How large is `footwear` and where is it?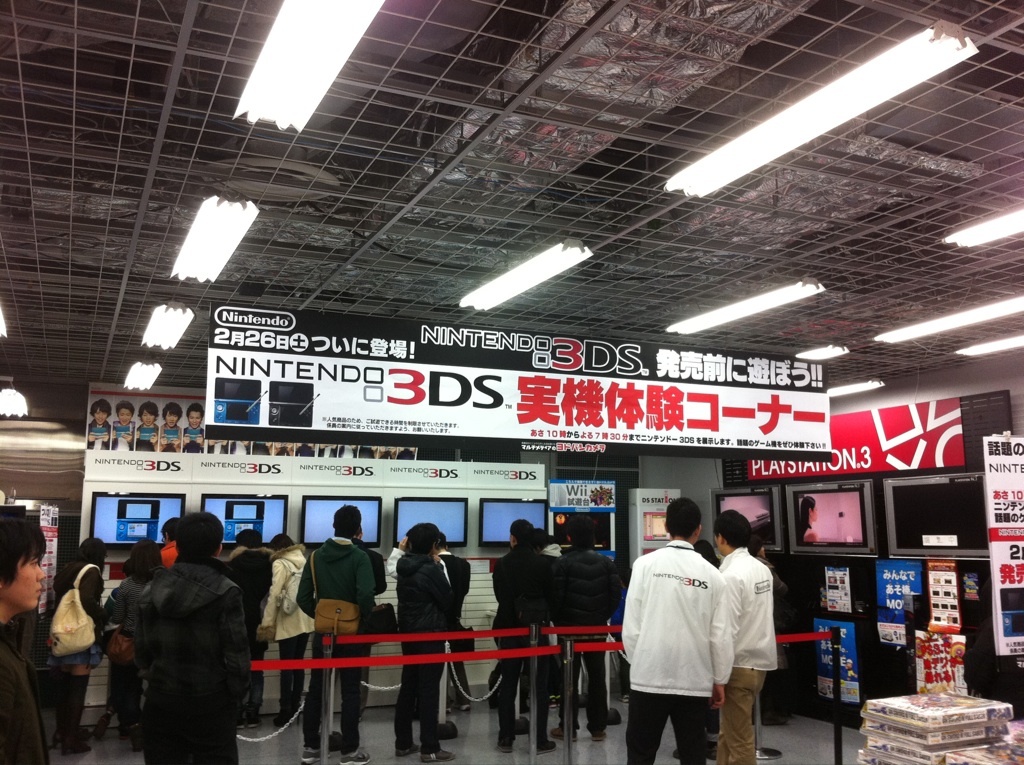
Bounding box: BBox(709, 740, 720, 756).
